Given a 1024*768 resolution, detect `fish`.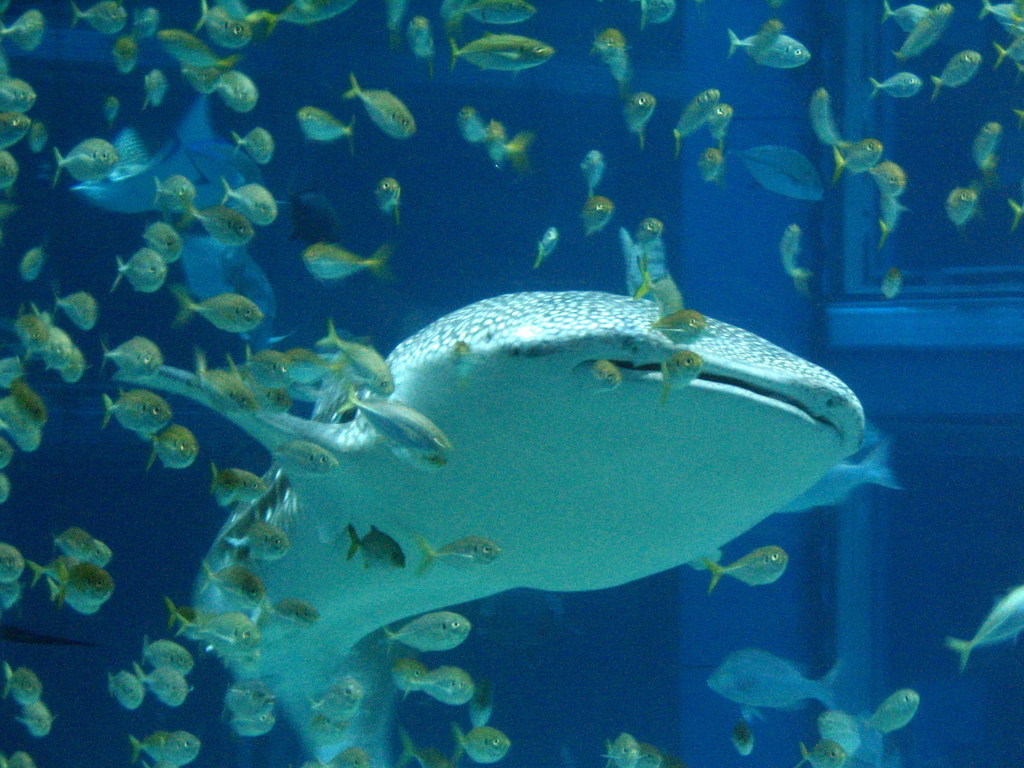
385:0:408:46.
